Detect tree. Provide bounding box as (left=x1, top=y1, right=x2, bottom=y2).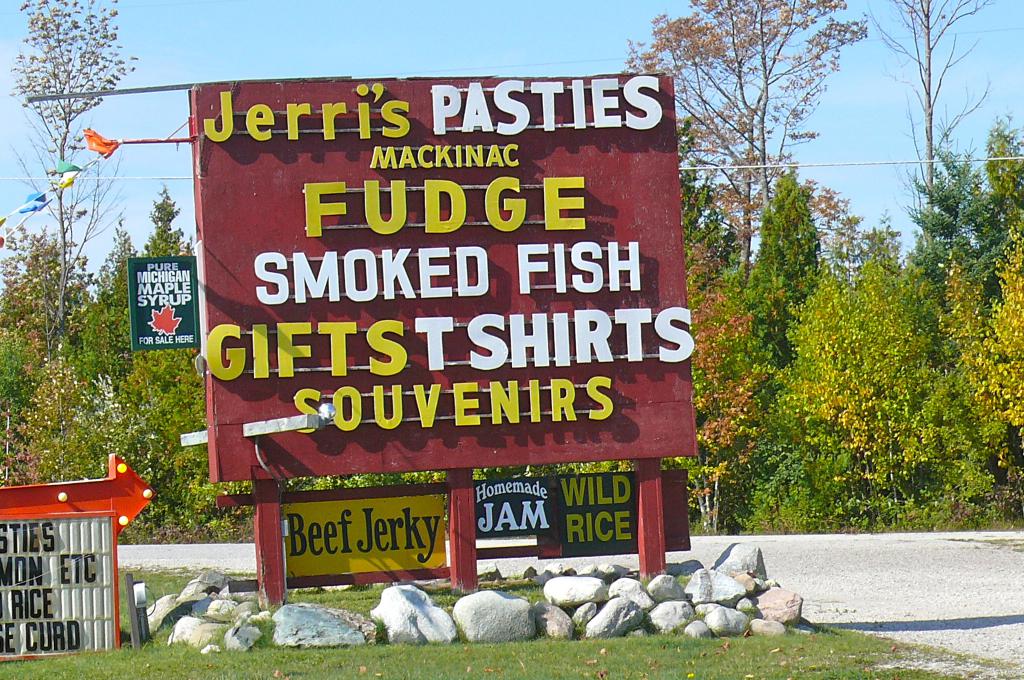
(left=0, top=340, right=218, bottom=535).
